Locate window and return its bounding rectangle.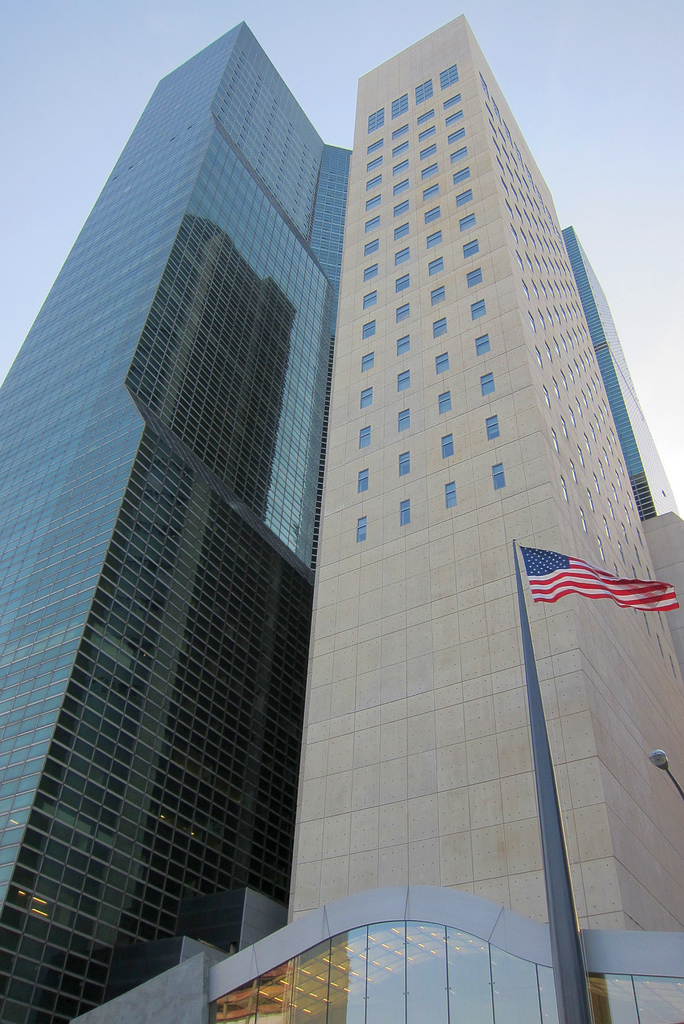
bbox=(433, 316, 447, 337).
